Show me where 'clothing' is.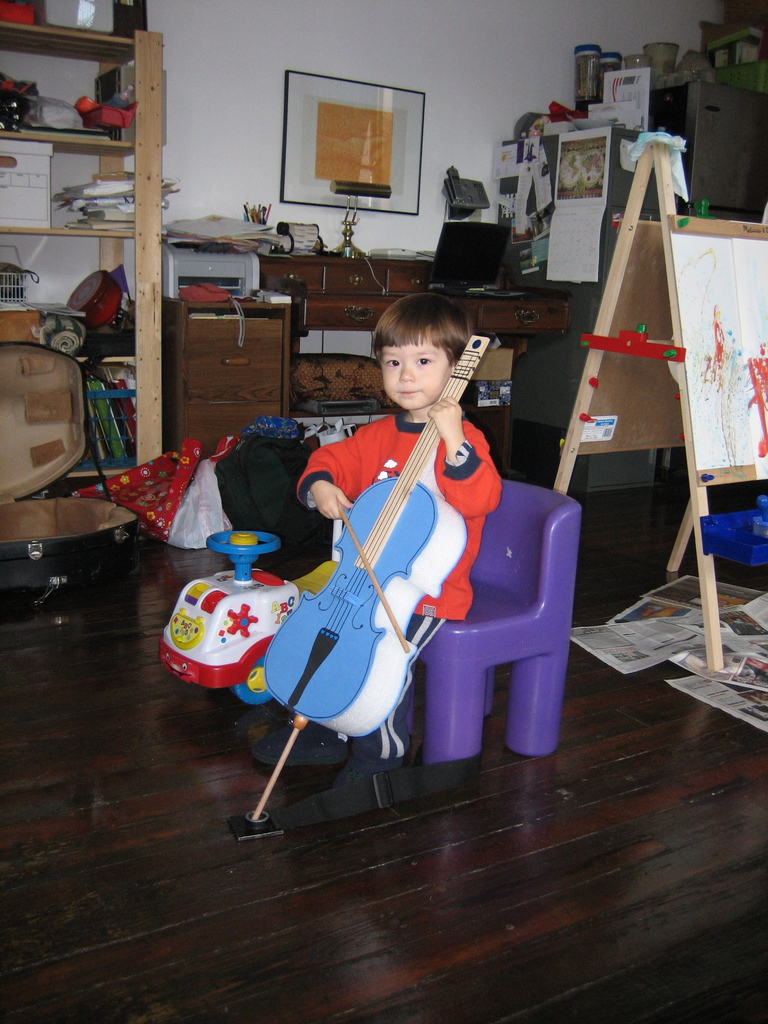
'clothing' is at (292, 412, 509, 780).
